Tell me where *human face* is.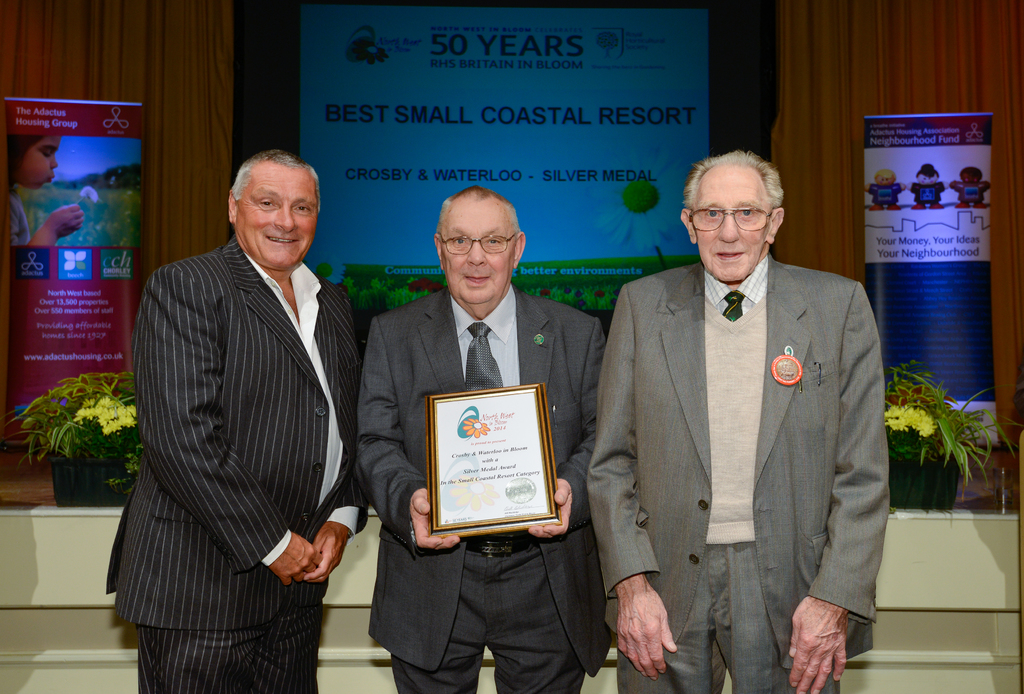
*human face* is at 240, 166, 317, 270.
